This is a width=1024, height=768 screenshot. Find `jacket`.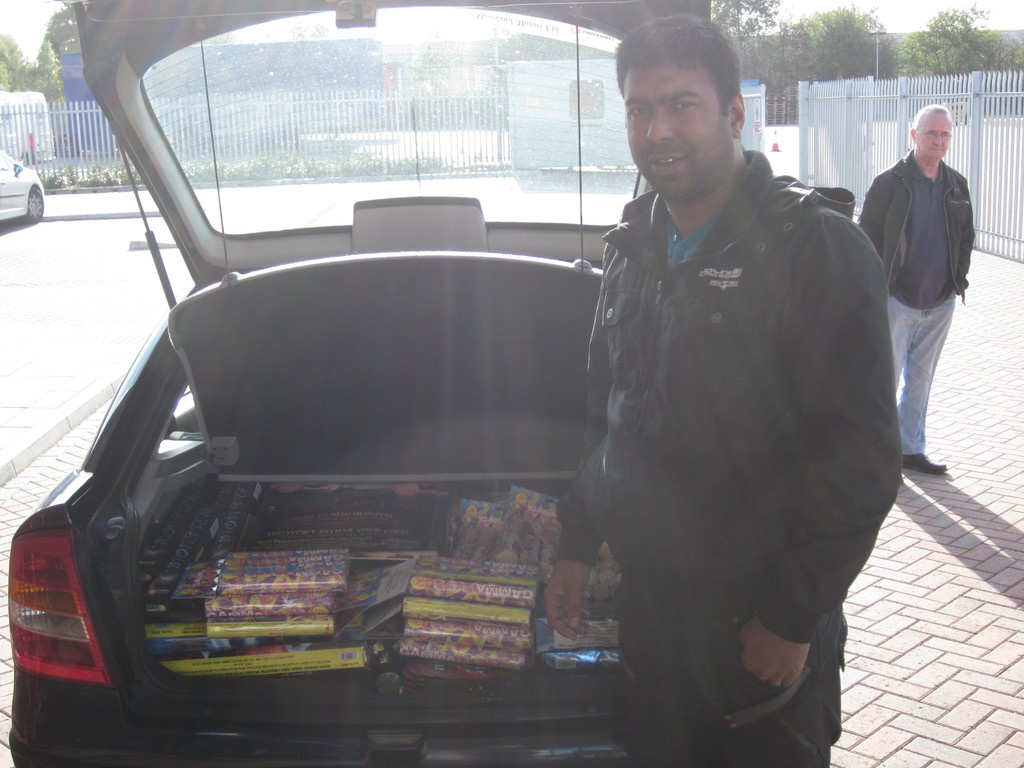
Bounding box: x1=548, y1=49, x2=892, y2=700.
